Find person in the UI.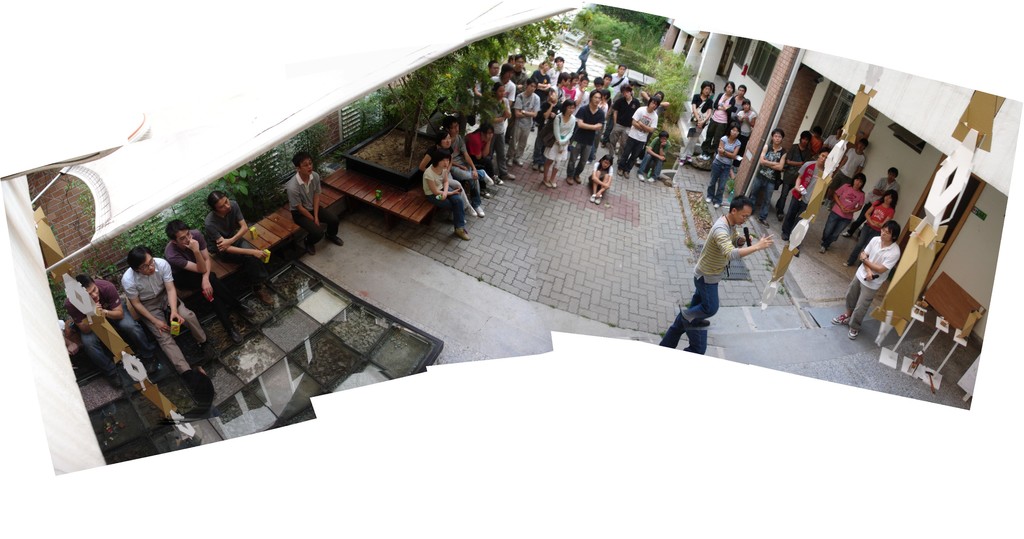
UI element at x1=160 y1=218 x2=246 y2=348.
